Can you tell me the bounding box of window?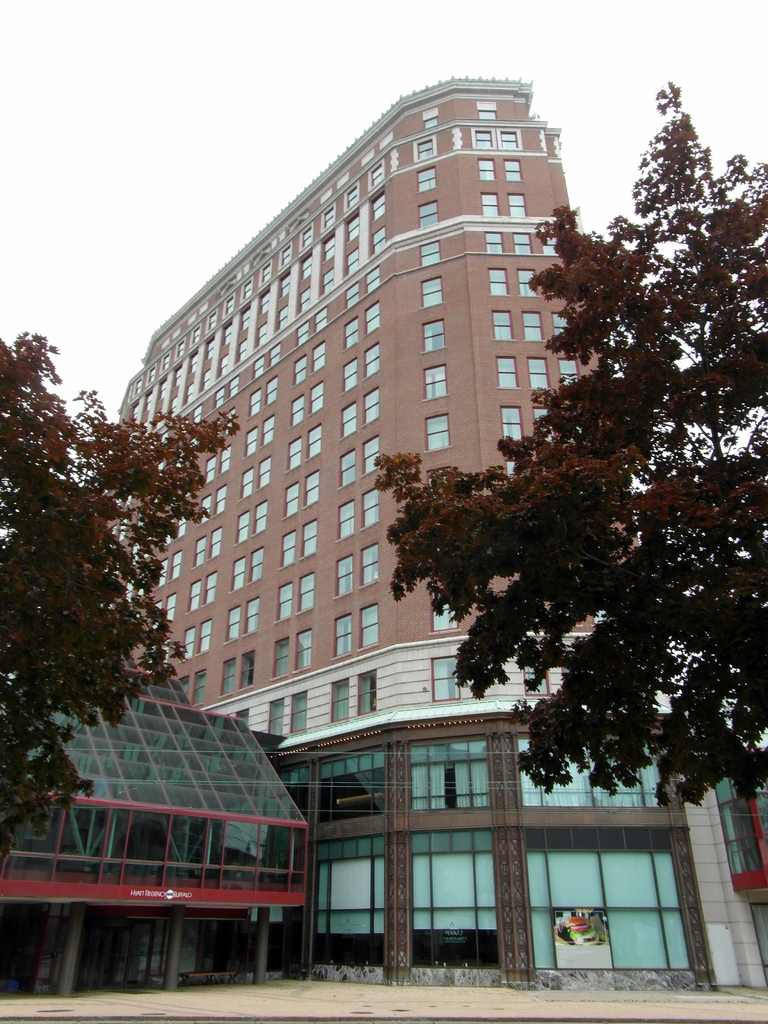
369, 161, 385, 192.
